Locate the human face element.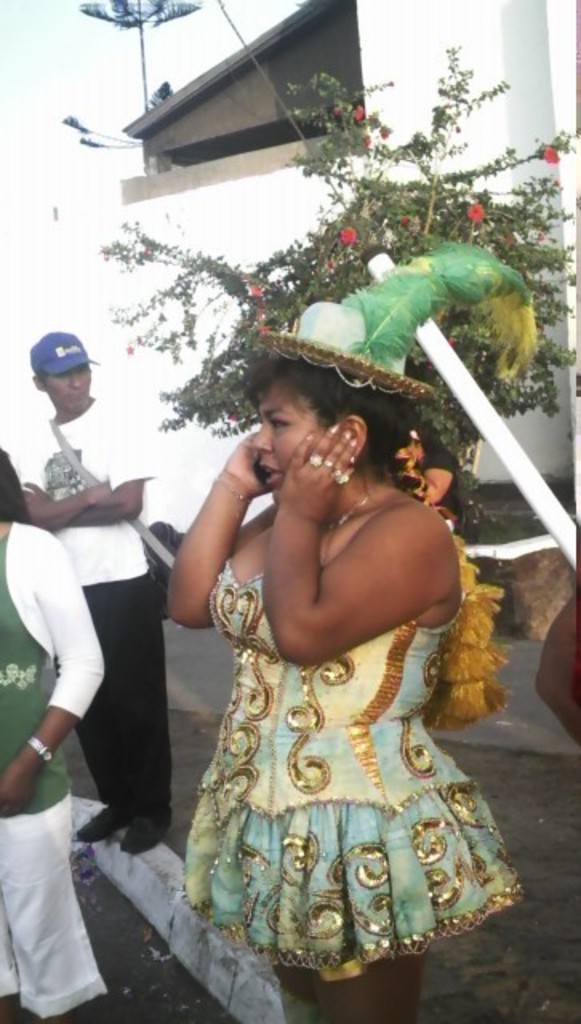
Element bbox: bbox=(253, 386, 322, 488).
